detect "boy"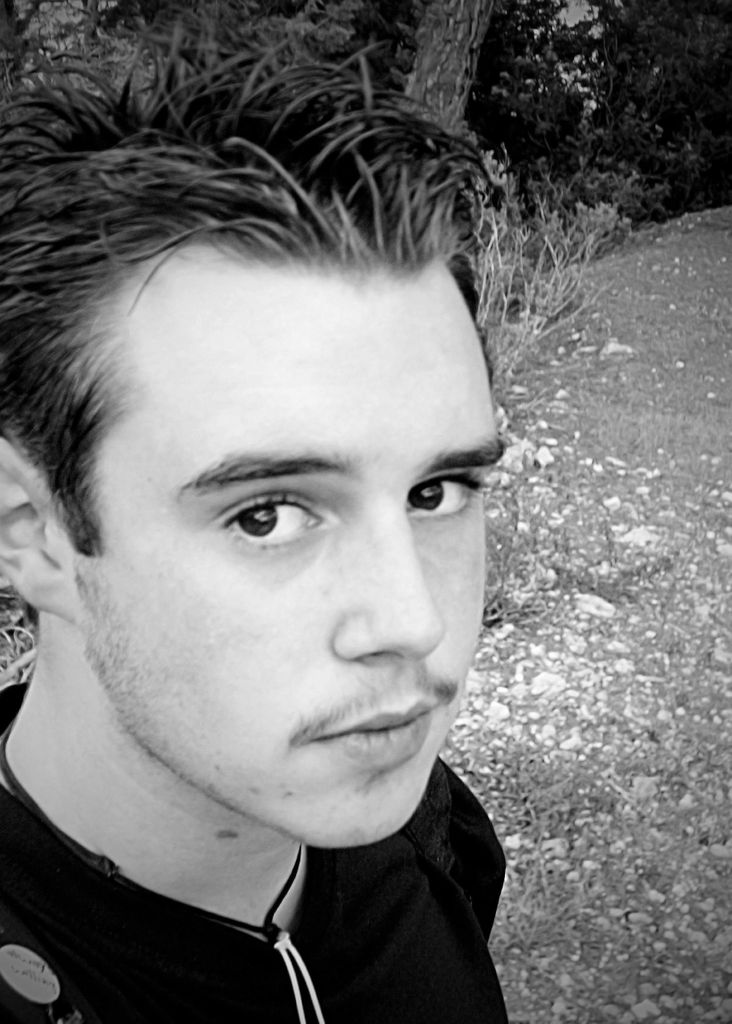
0/89/513/1023
